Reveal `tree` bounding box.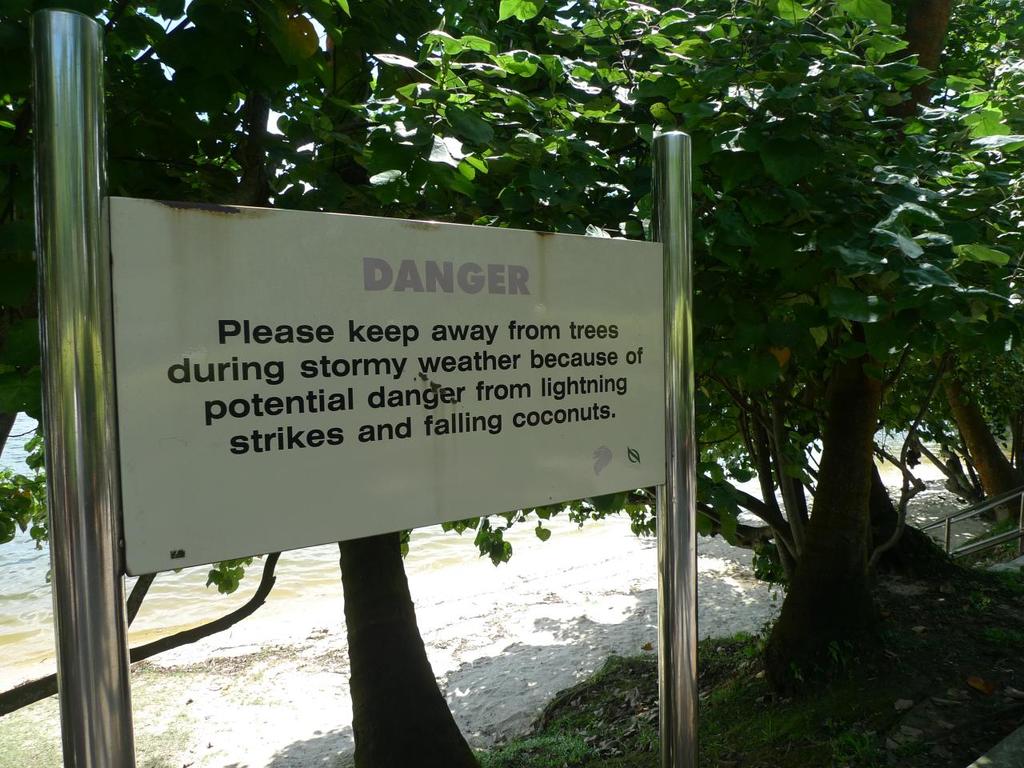
Revealed: <box>0,0,589,767</box>.
